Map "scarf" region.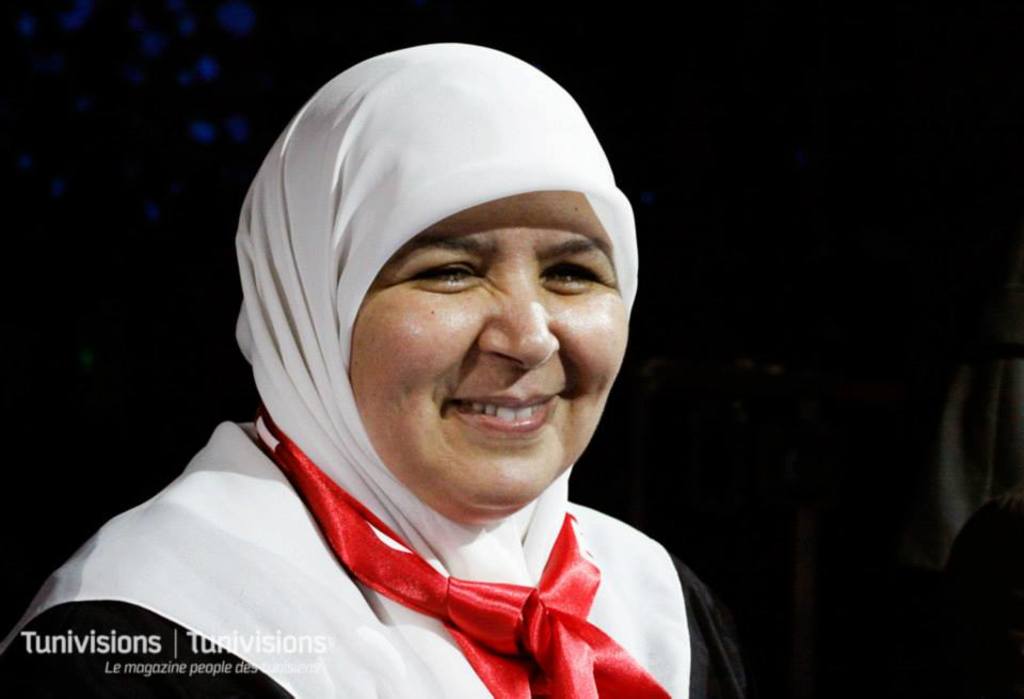
Mapped to rect(0, 43, 695, 698).
